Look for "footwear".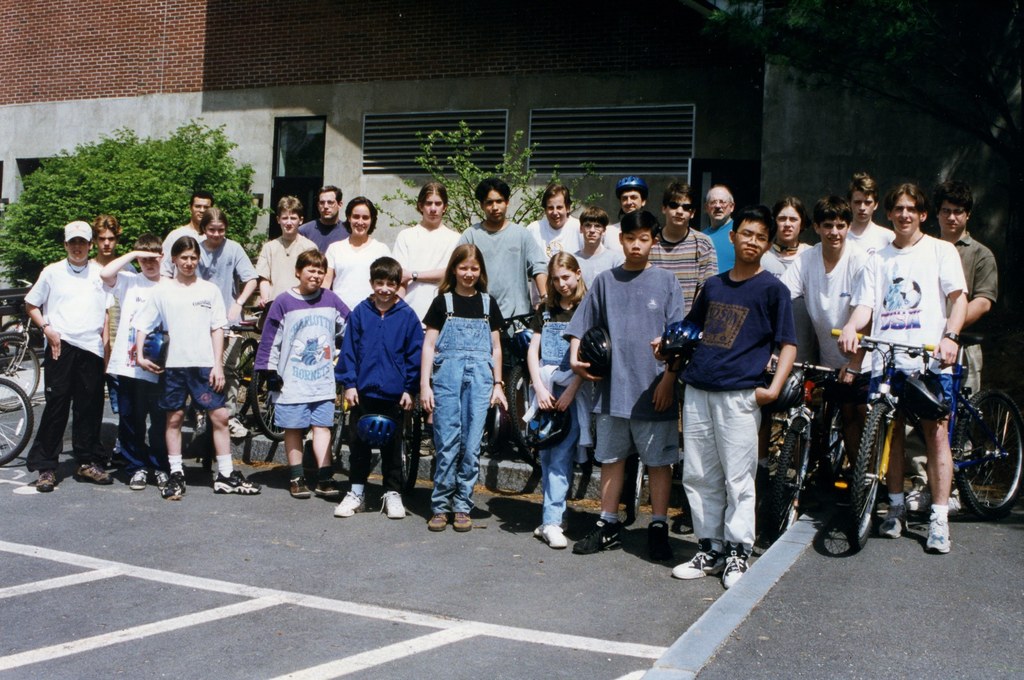
Found: crop(124, 469, 147, 490).
